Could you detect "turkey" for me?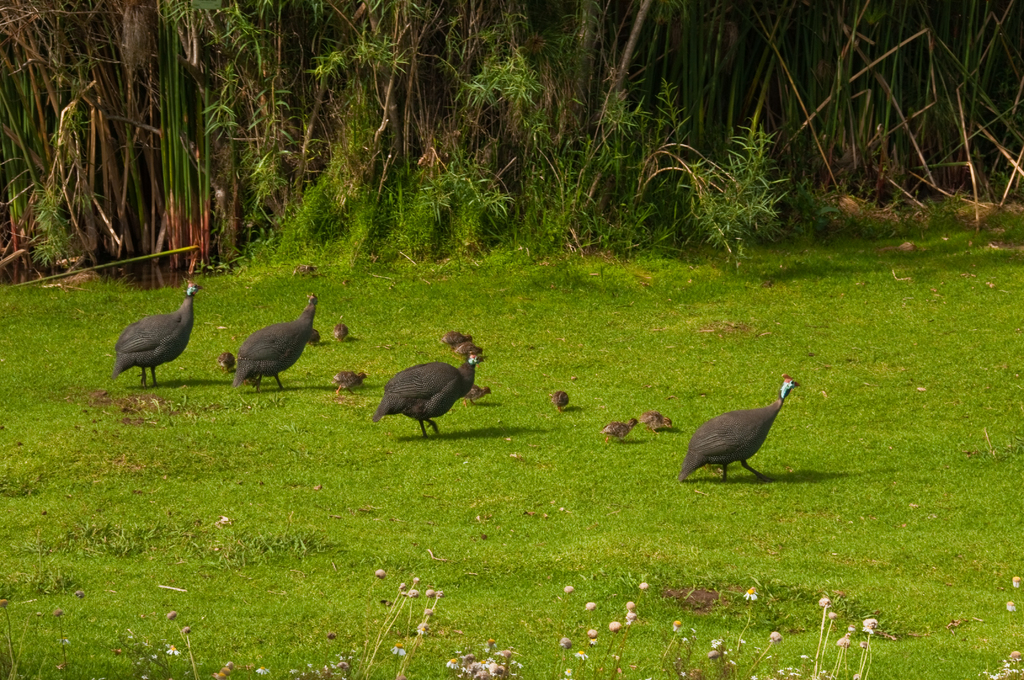
Detection result: bbox=(464, 378, 494, 403).
